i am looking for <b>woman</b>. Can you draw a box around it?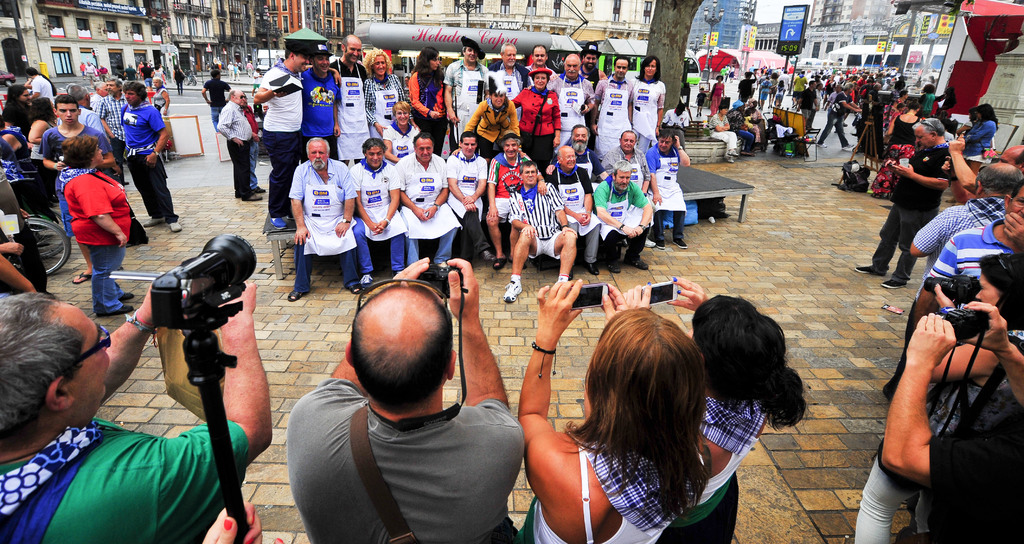
Sure, the bounding box is region(662, 276, 809, 543).
